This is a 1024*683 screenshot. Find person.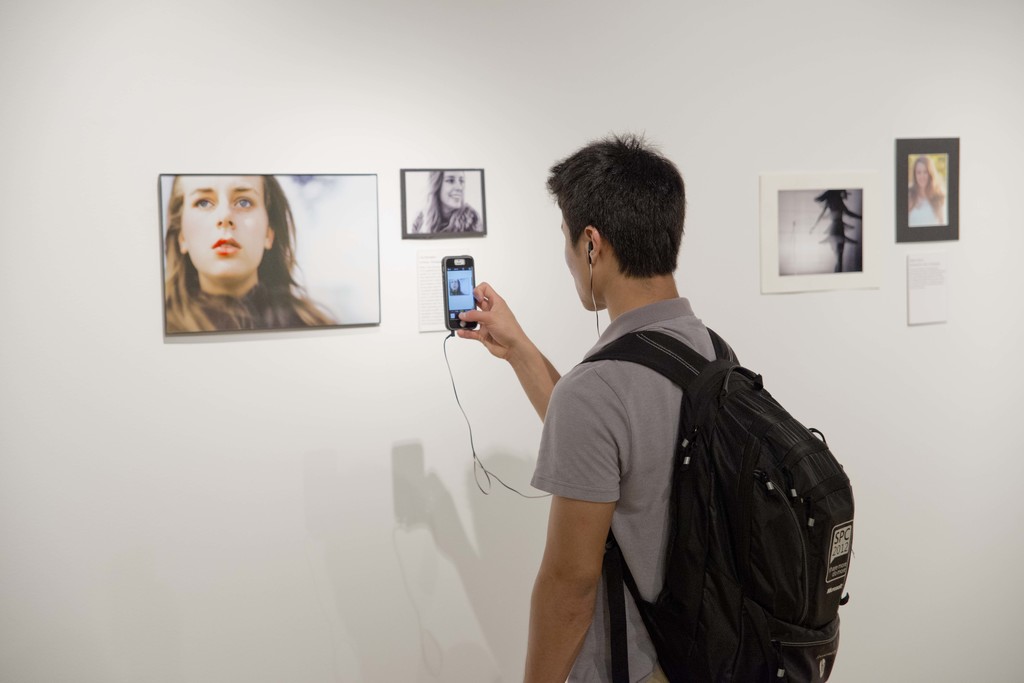
Bounding box: Rect(908, 152, 950, 225).
